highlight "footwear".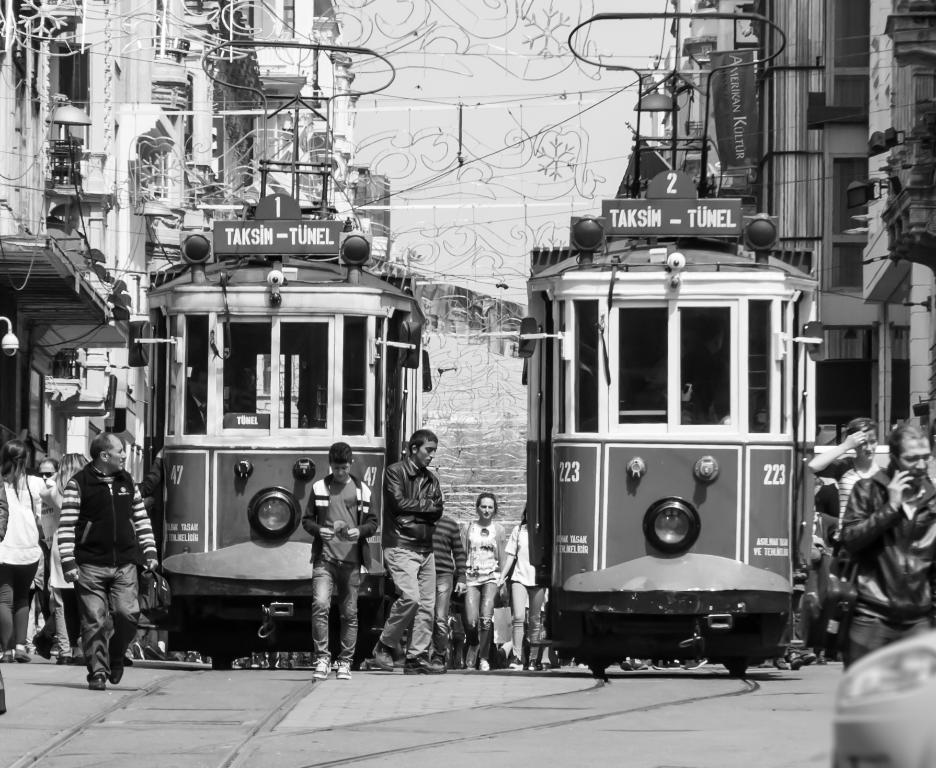
Highlighted region: (11,645,26,661).
